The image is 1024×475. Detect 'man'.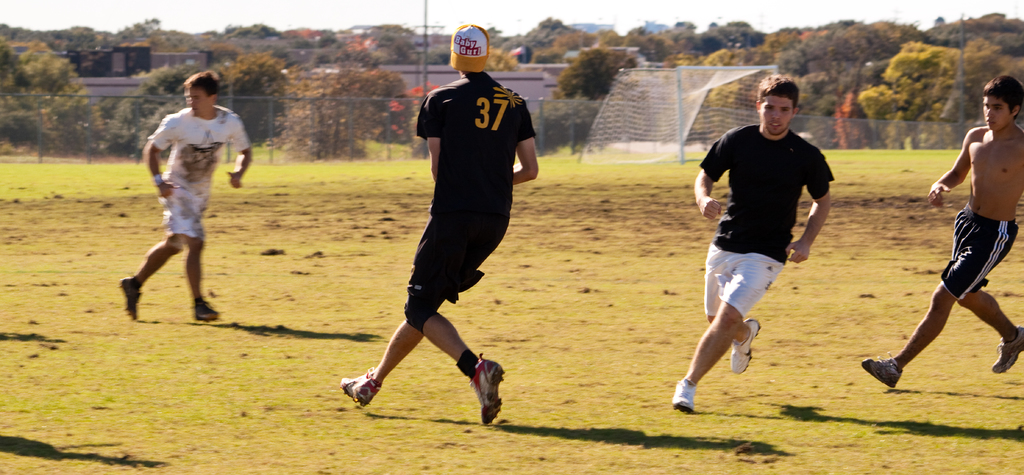
Detection: {"left": 861, "top": 83, "right": 1013, "bottom": 398}.
